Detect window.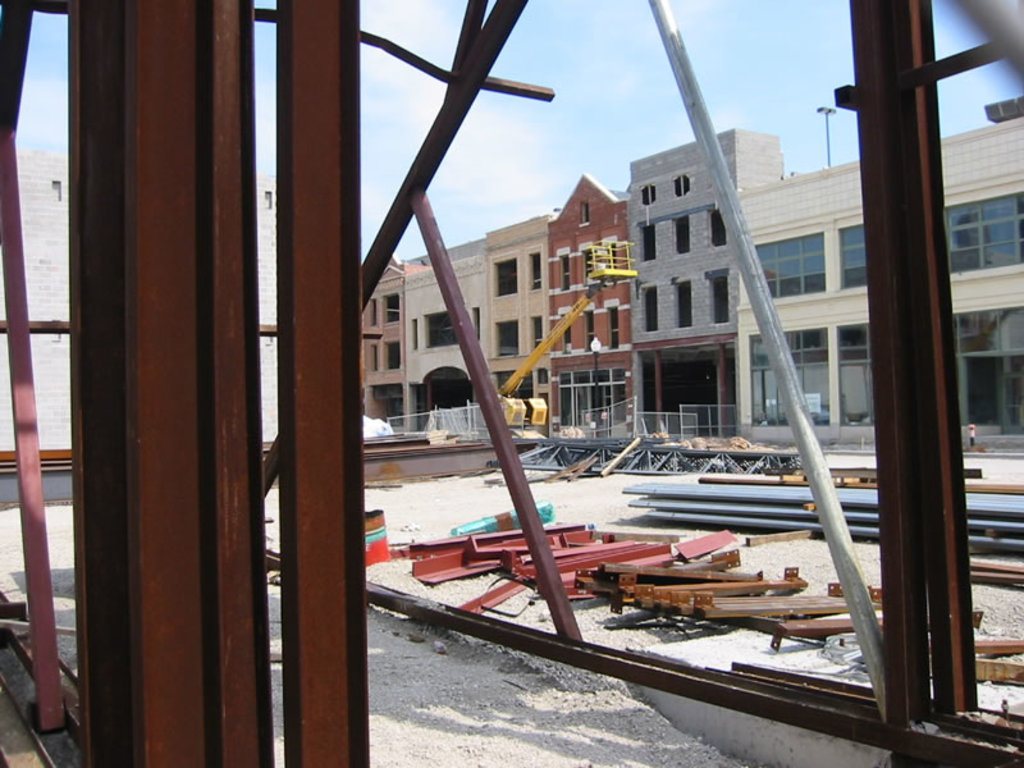
Detected at select_region(940, 193, 1023, 279).
